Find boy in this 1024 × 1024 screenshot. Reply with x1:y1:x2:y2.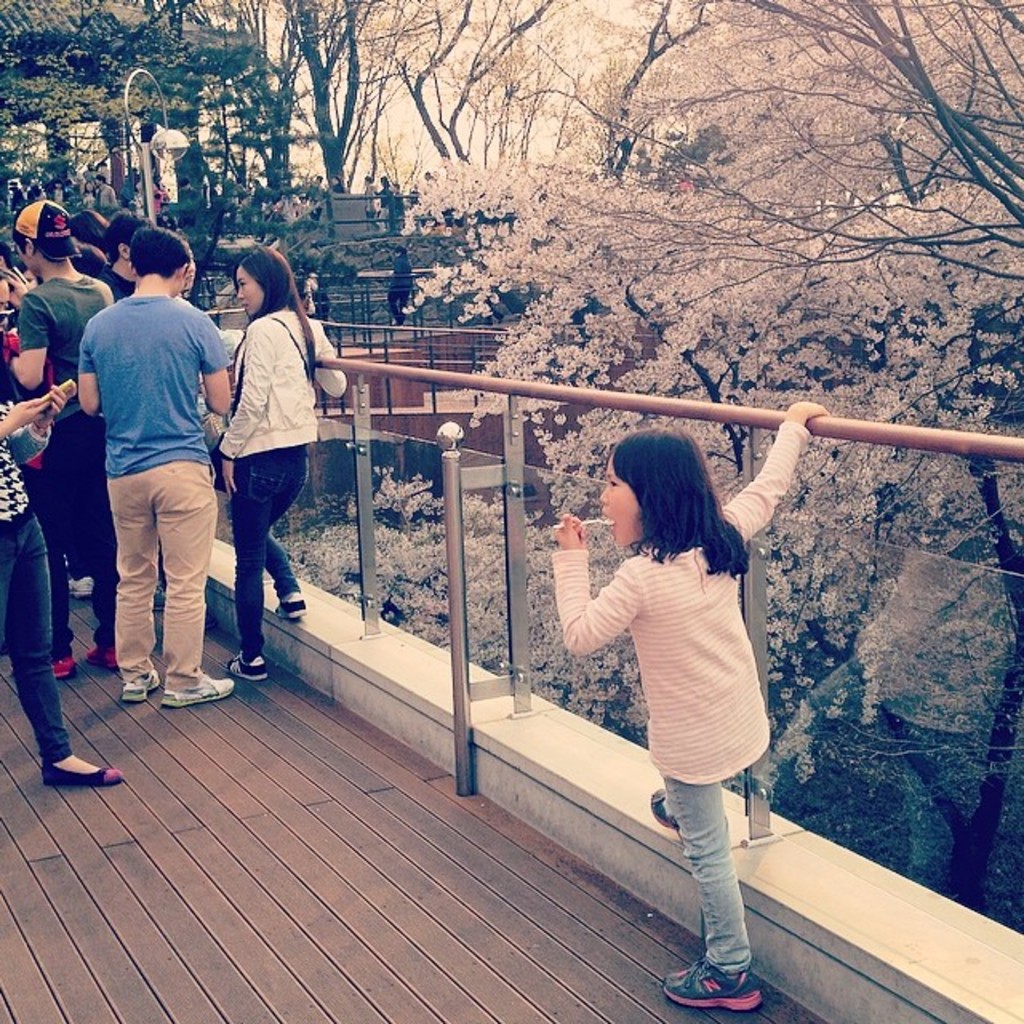
46:213:248:742.
